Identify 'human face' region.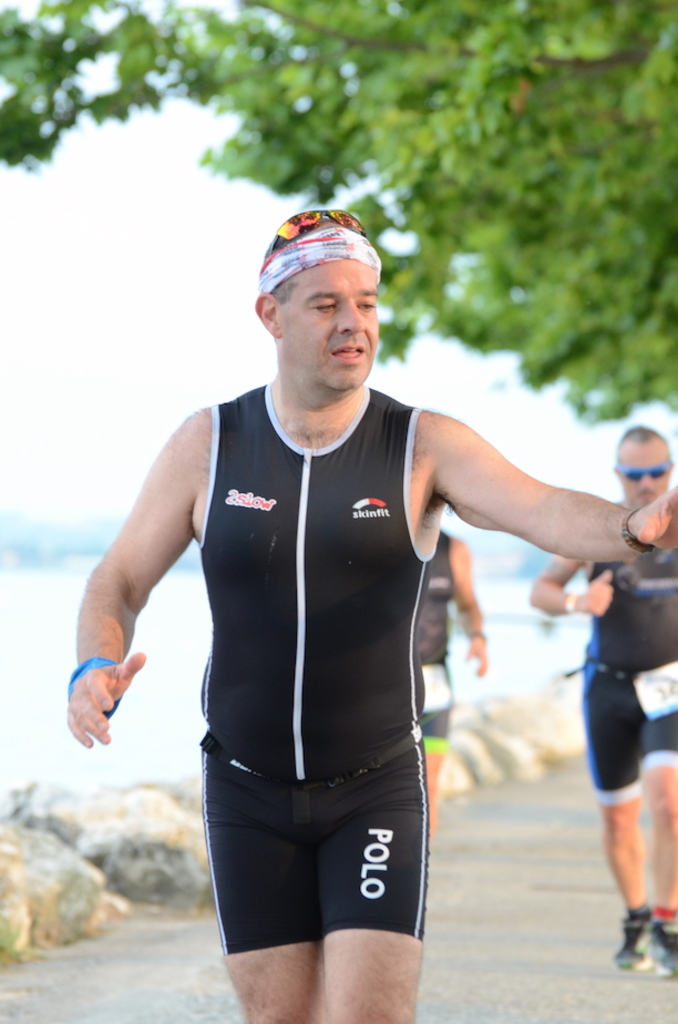
Region: [615,442,674,505].
